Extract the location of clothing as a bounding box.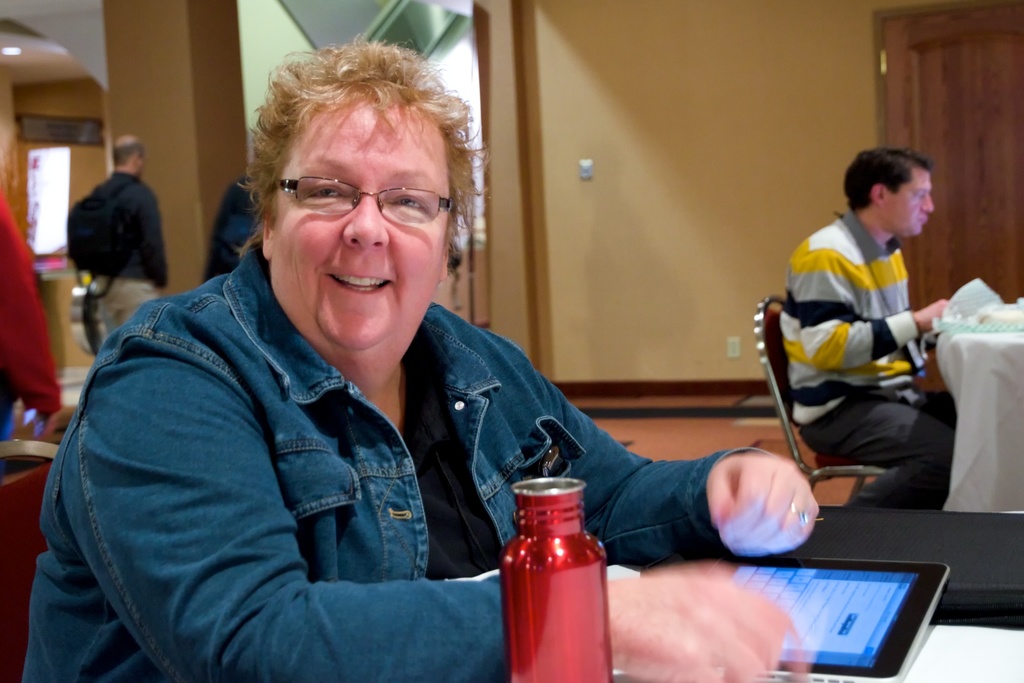
<box>22,239,772,682</box>.
